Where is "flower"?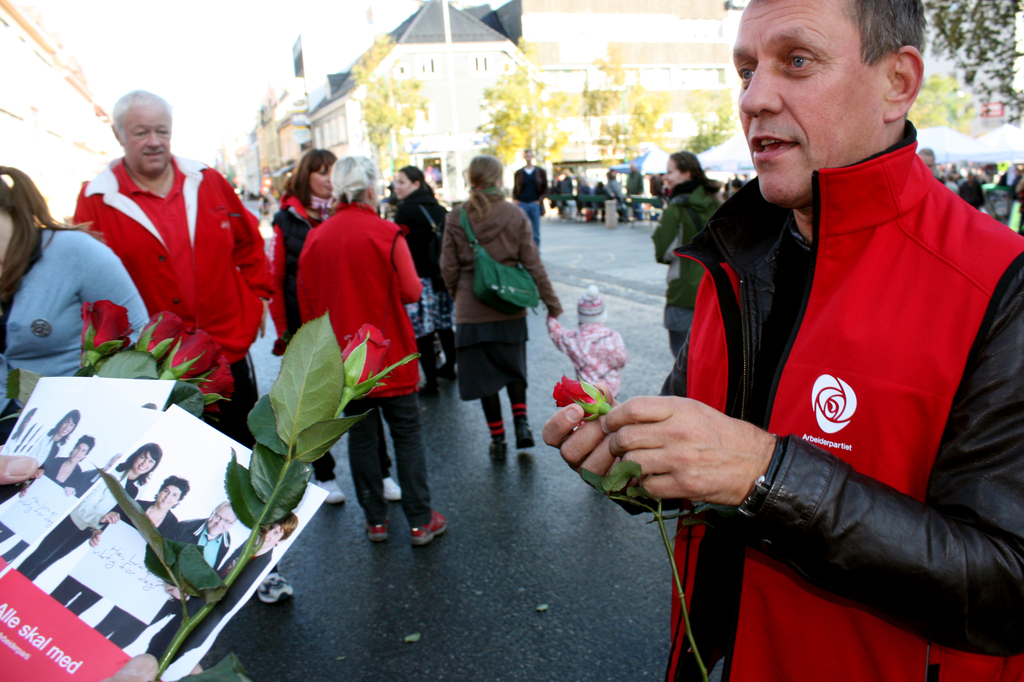
bbox=(181, 351, 237, 410).
